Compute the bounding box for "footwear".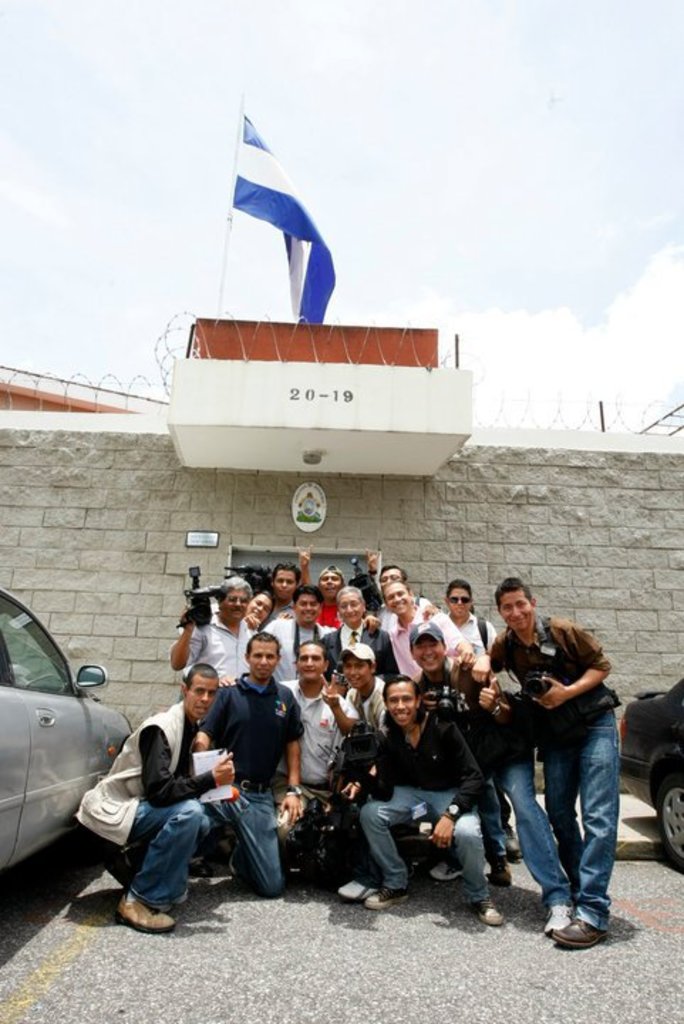
left=547, top=902, right=573, bottom=930.
